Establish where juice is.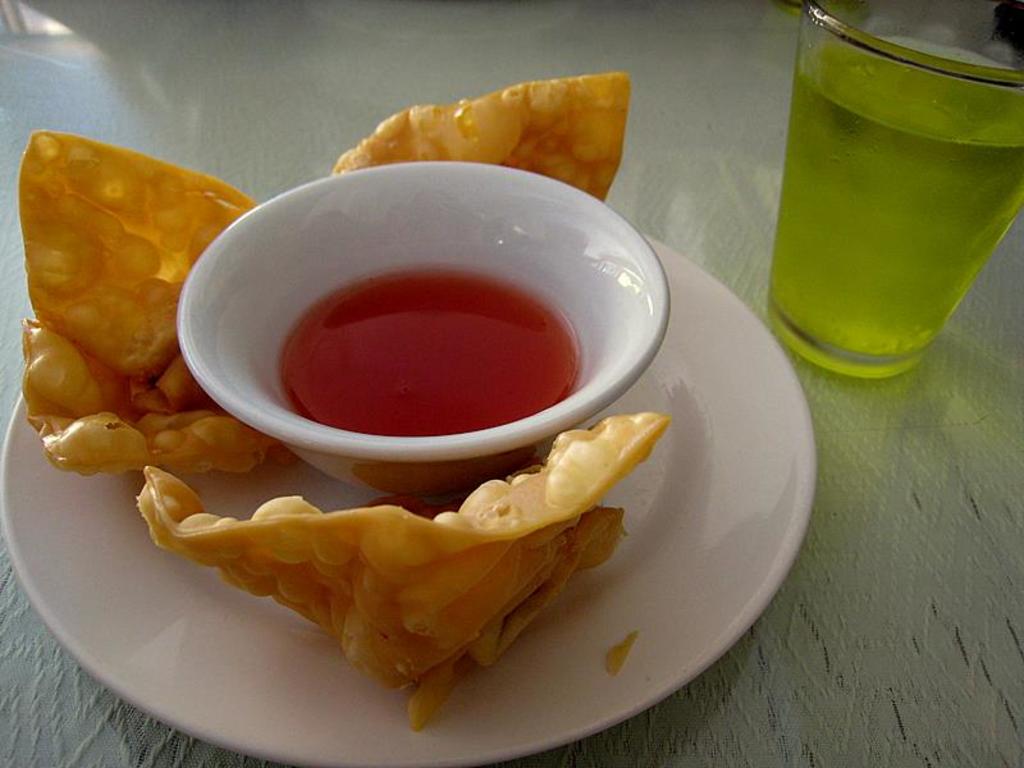
Established at bbox(782, 37, 1023, 385).
